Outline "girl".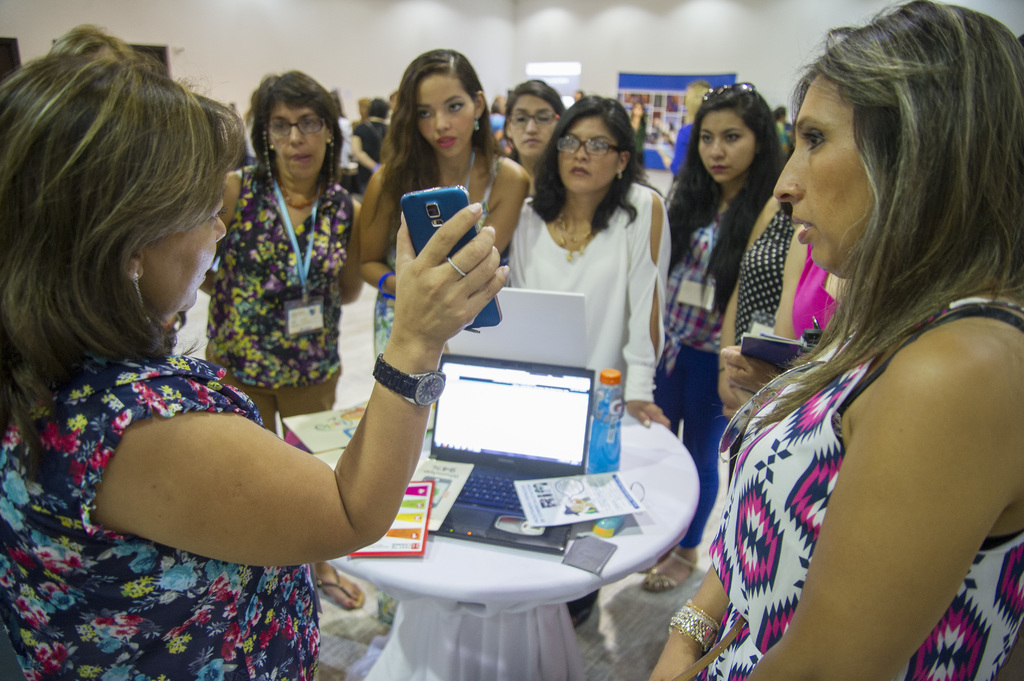
Outline: [495, 77, 571, 189].
